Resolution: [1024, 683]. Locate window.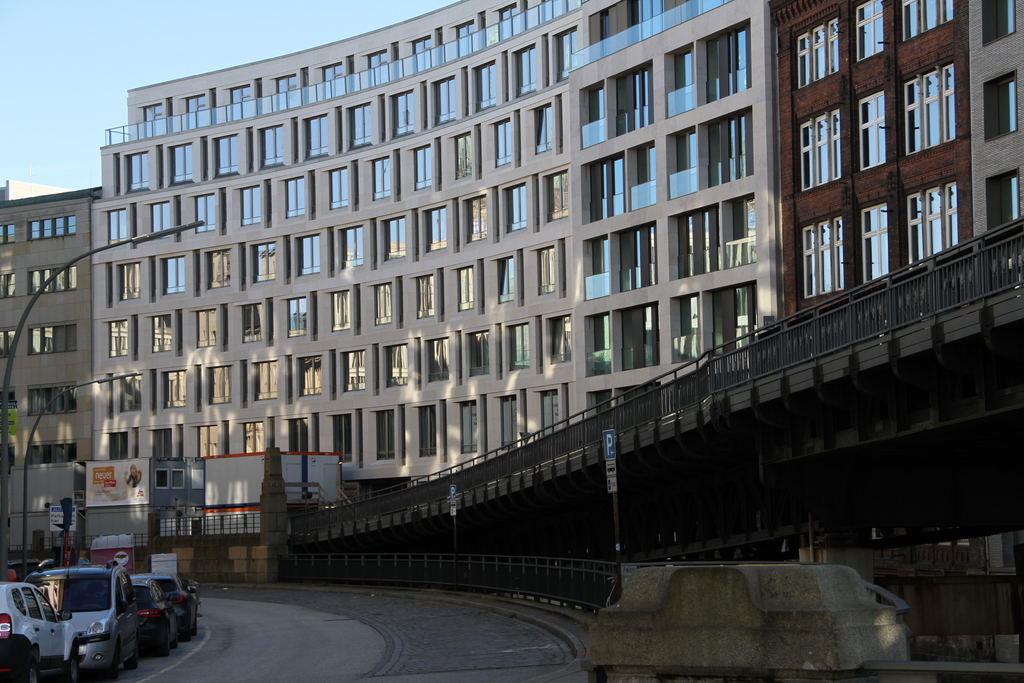
<bbox>800, 217, 845, 299</bbox>.
